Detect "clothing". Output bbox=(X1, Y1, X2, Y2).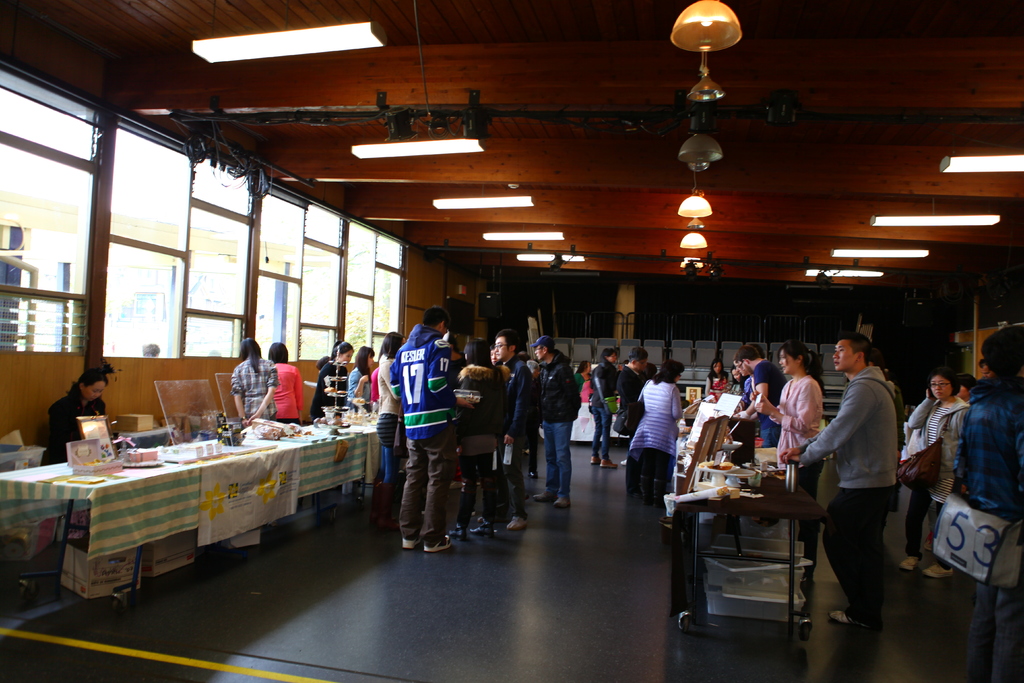
bbox=(299, 366, 346, 425).
